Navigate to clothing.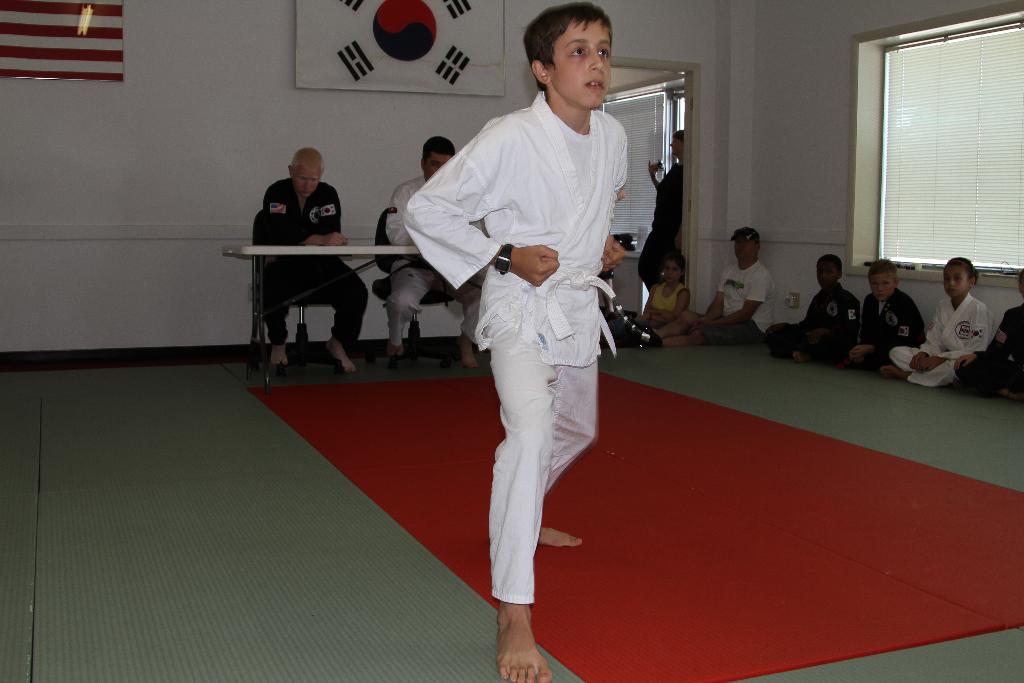
Navigation target: [left=699, top=259, right=776, bottom=350].
